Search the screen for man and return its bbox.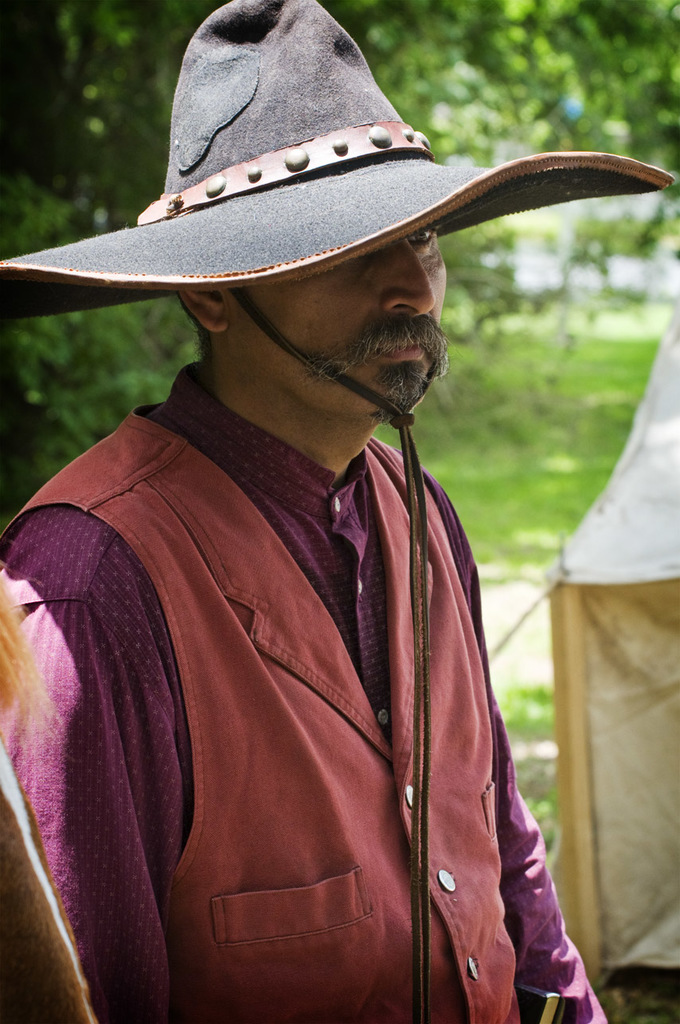
Found: <bbox>33, 107, 643, 1023</bbox>.
